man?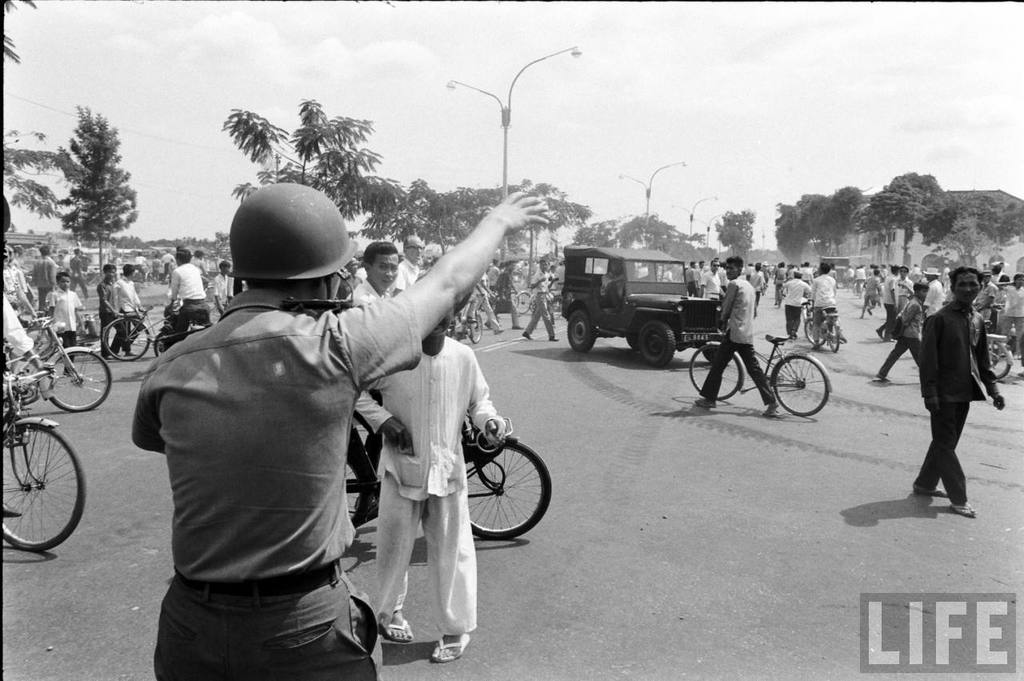
(x1=351, y1=327, x2=515, y2=667)
